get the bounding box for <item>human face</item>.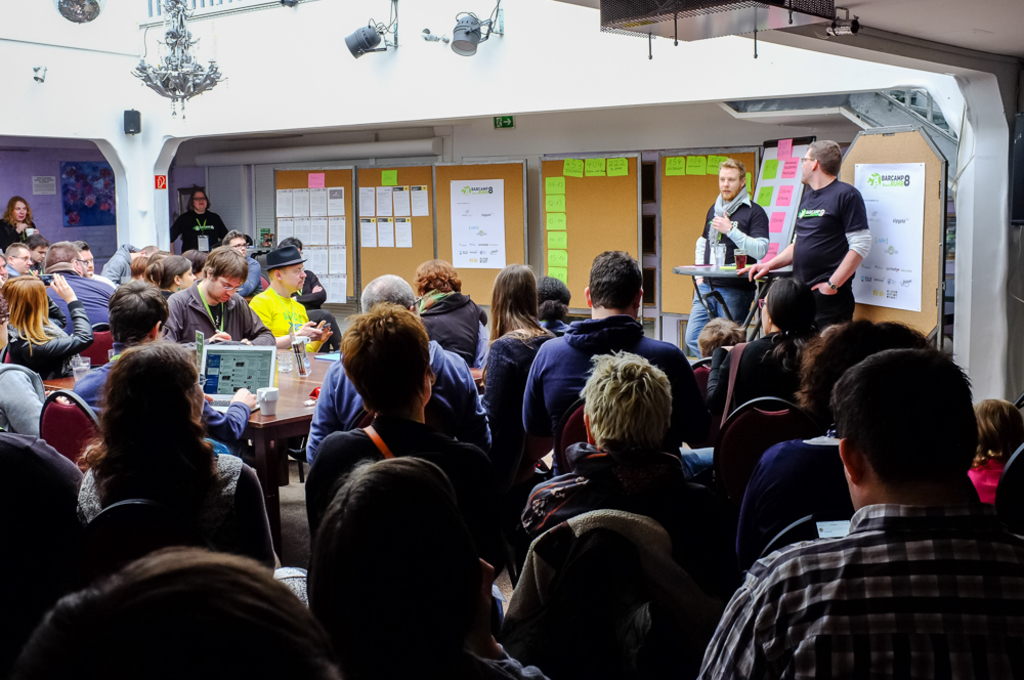
721, 167, 743, 201.
